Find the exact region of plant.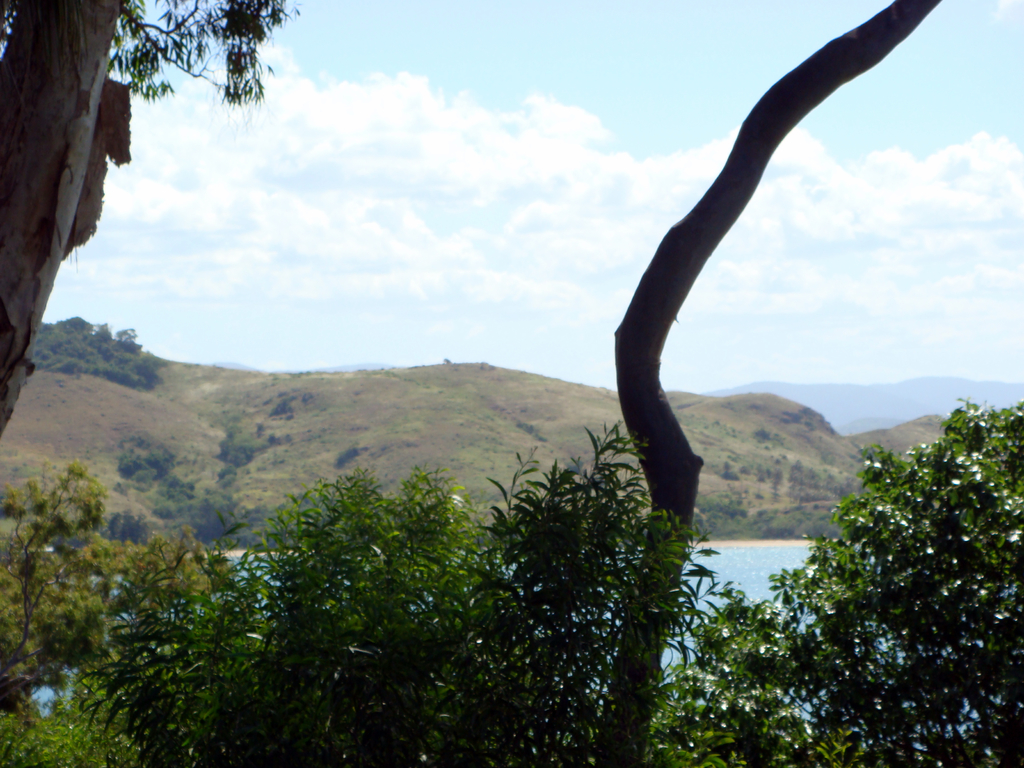
Exact region: <box>29,522,239,767</box>.
